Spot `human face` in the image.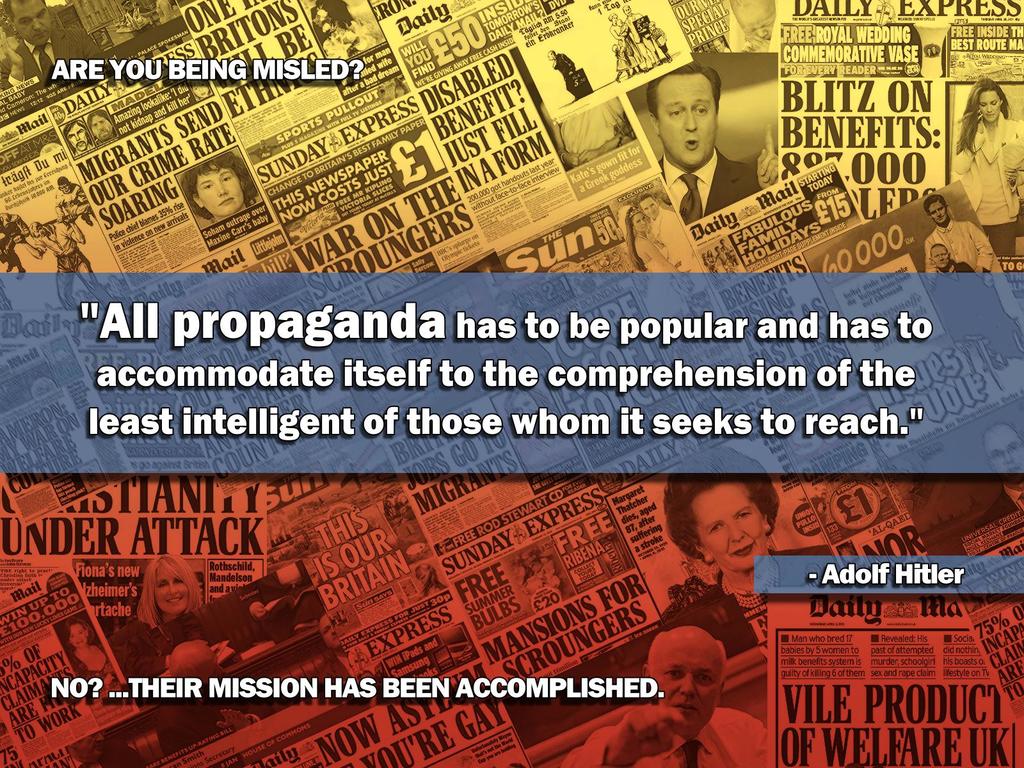
`human face` found at rect(689, 484, 763, 572).
